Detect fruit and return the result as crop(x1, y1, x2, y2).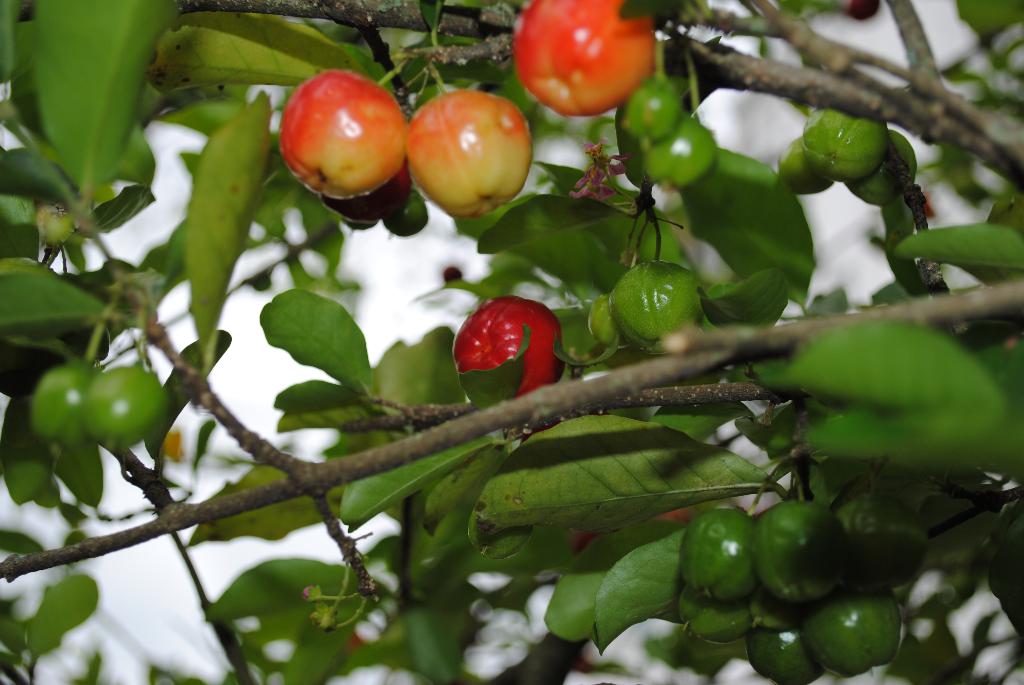
crop(780, 139, 837, 194).
